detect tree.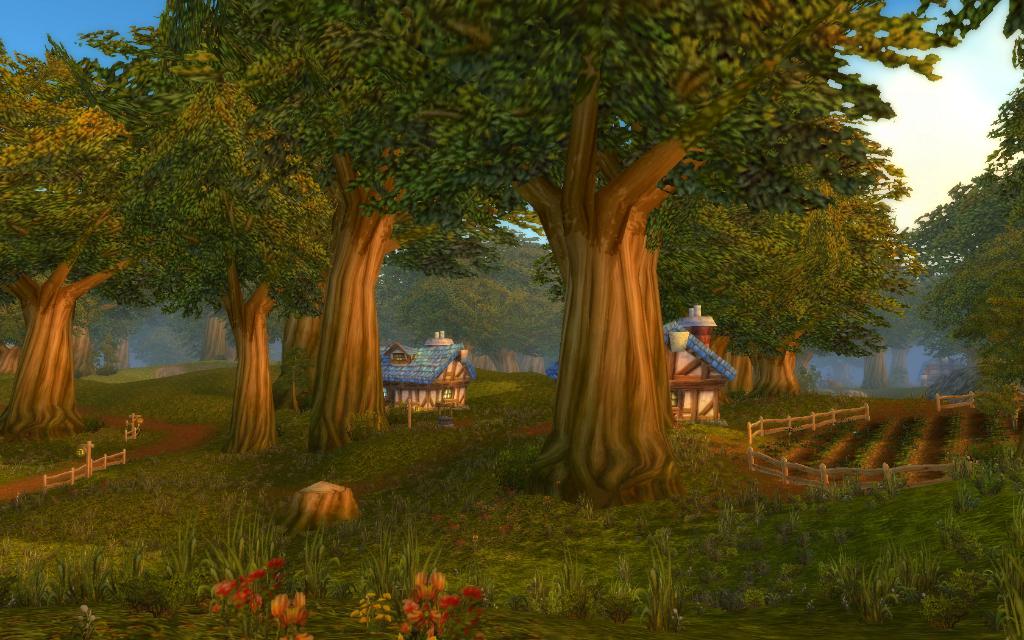
Detected at 897, 0, 1023, 465.
